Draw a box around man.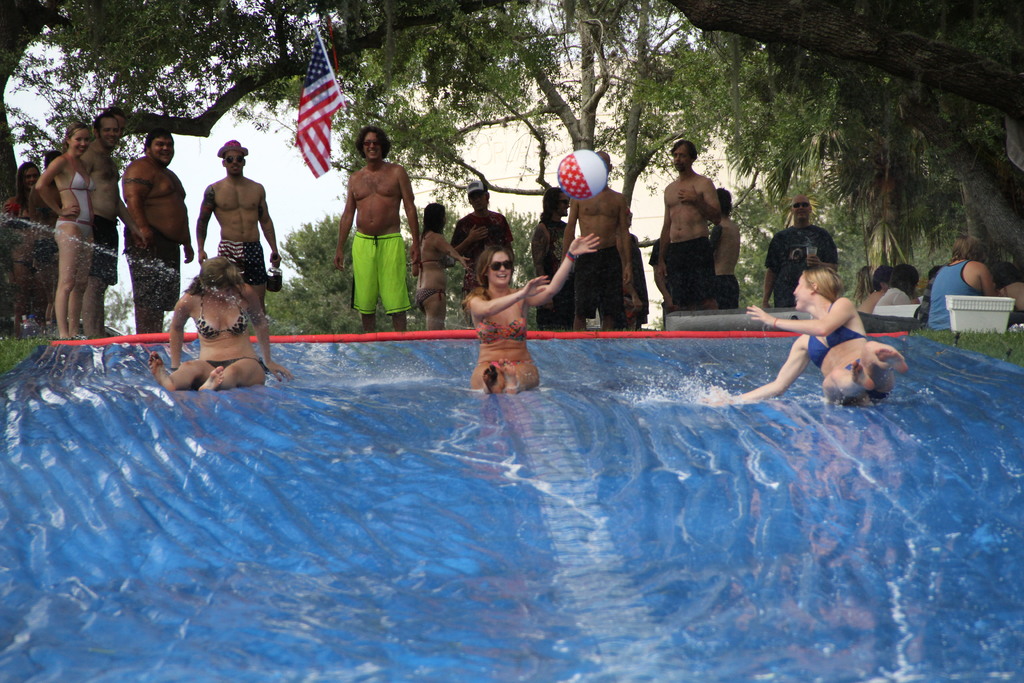
x1=120, y1=133, x2=195, y2=333.
